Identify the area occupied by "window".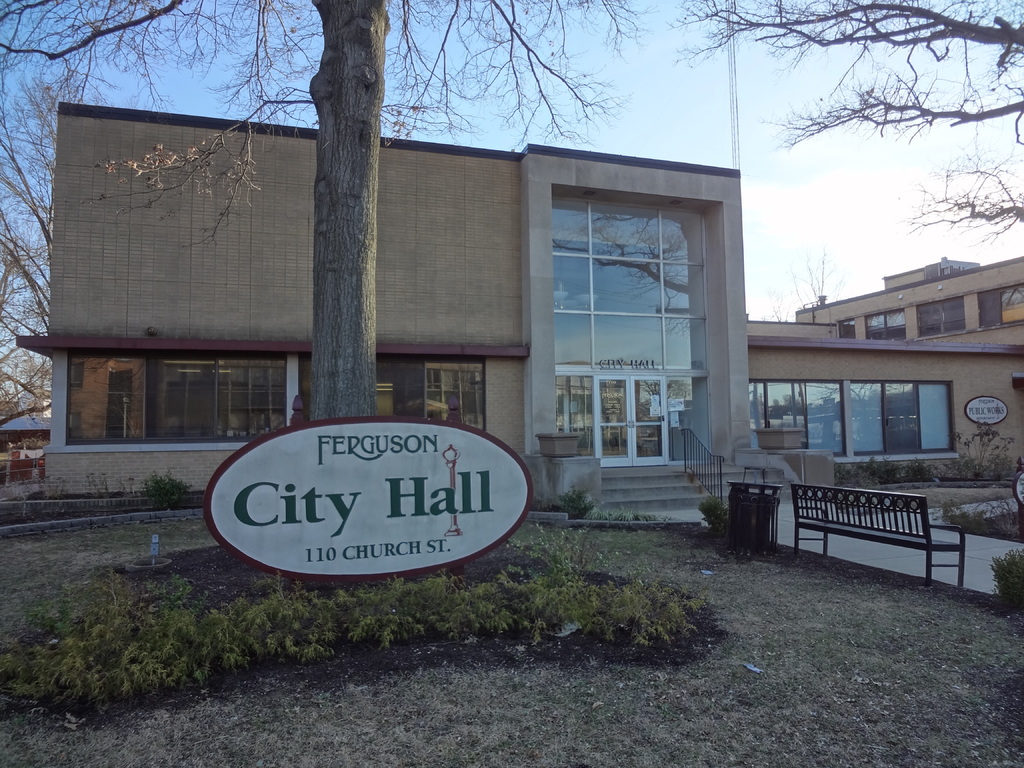
Area: [808, 387, 850, 452].
